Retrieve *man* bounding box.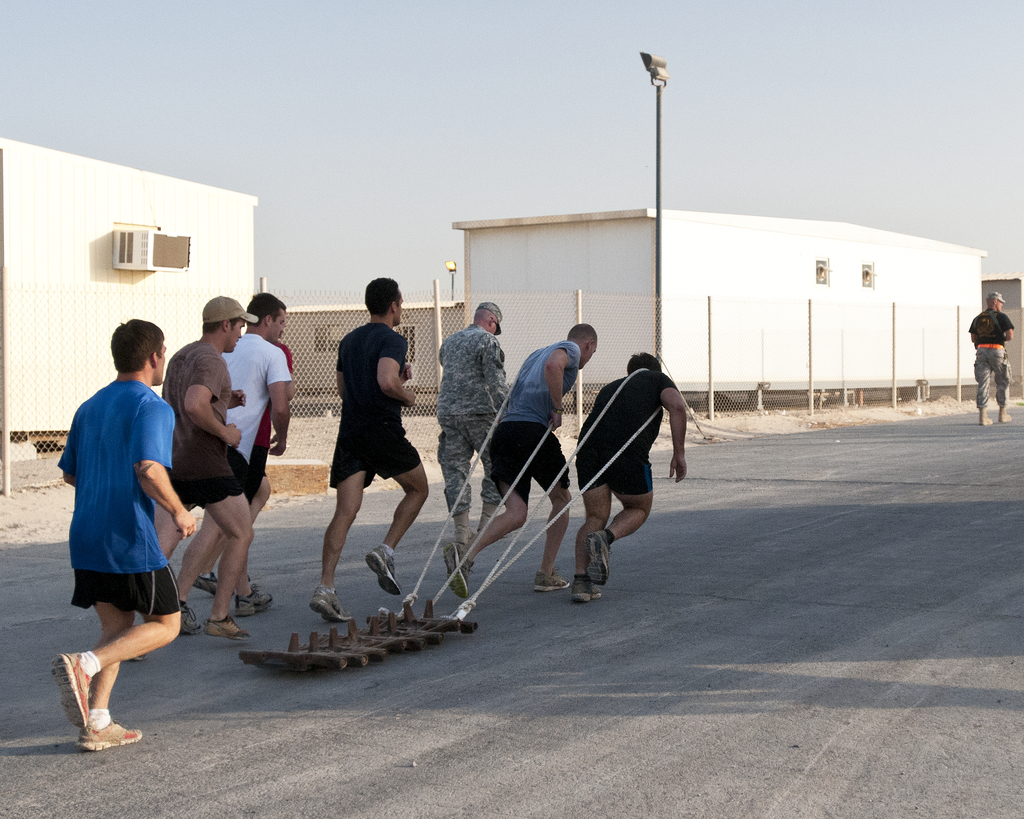
Bounding box: <box>429,313,600,594</box>.
